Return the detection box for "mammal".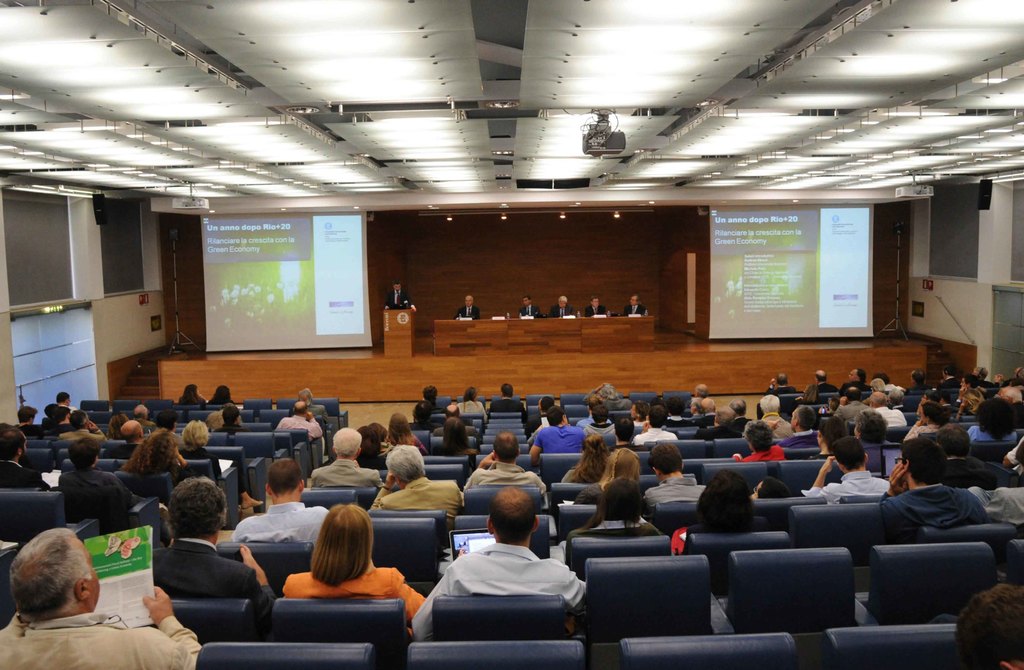
<region>870, 389, 900, 422</region>.
